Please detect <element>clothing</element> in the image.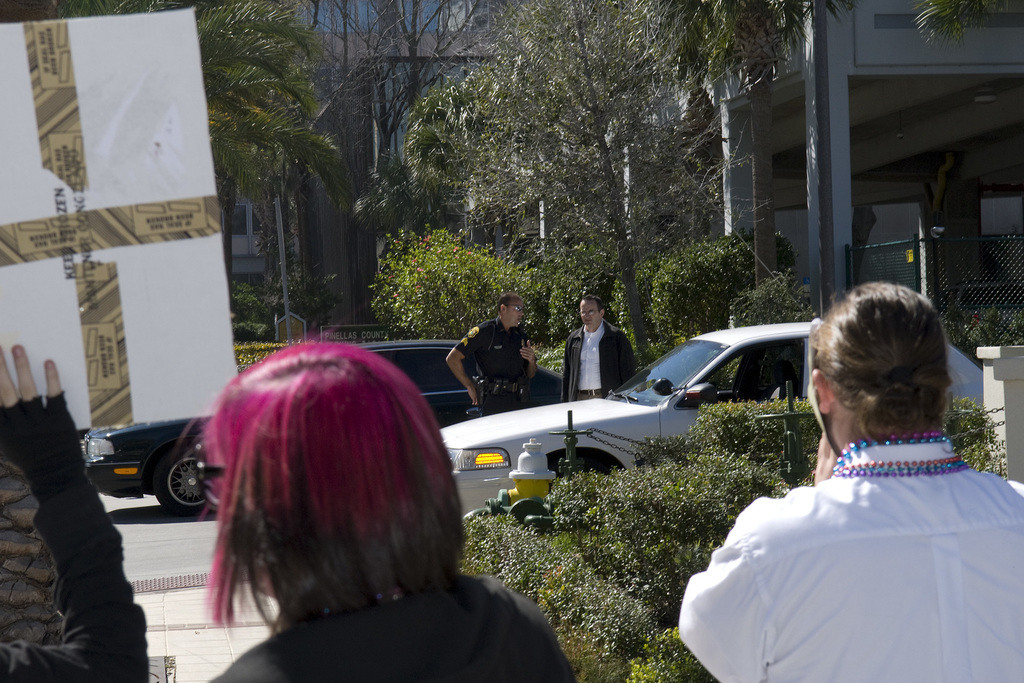
(x1=211, y1=532, x2=574, y2=682).
